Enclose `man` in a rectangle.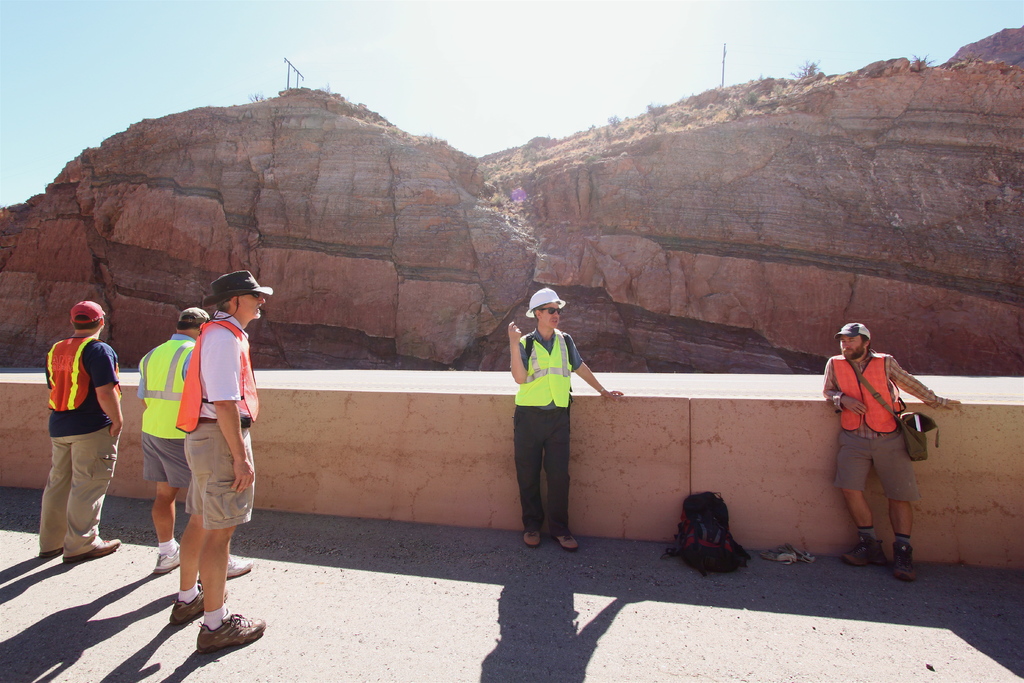
[left=28, top=299, right=127, bottom=561].
